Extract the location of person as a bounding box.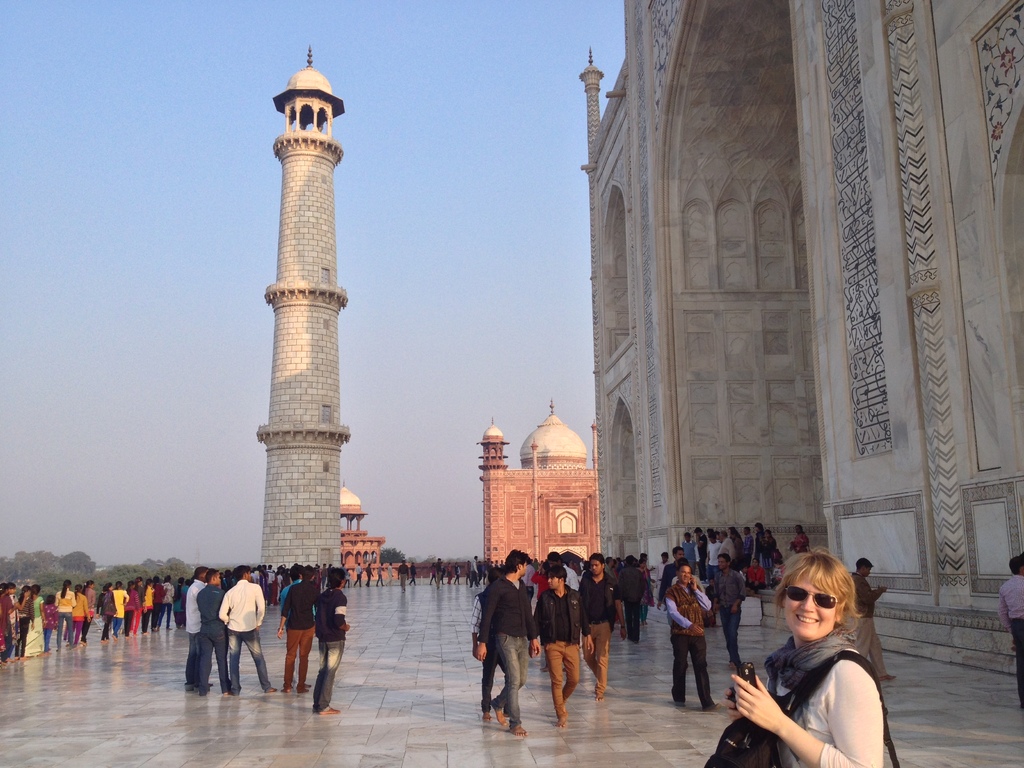
[left=849, top=559, right=895, bottom=685].
